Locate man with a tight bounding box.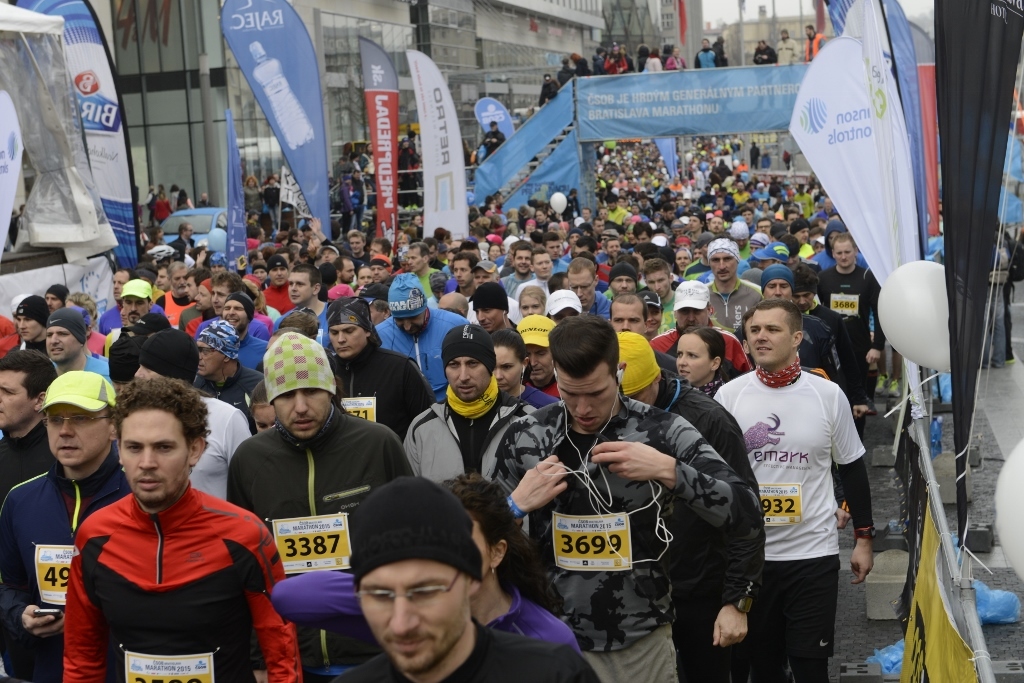
716/274/875/677.
